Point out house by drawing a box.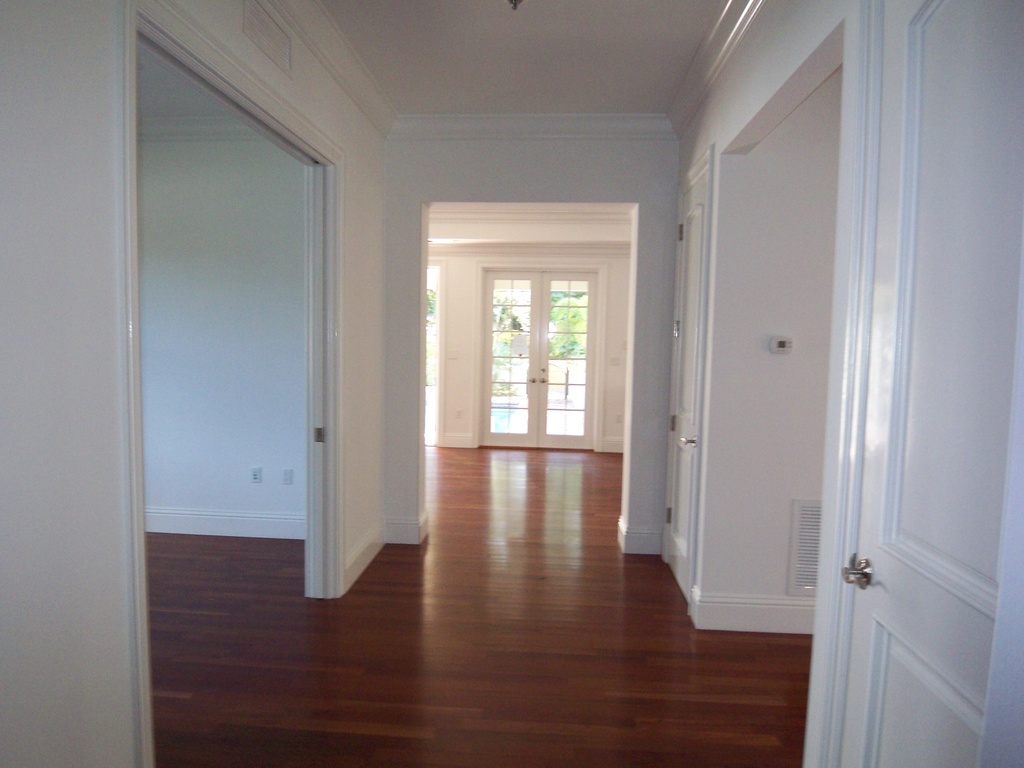
l=0, t=0, r=1023, b=767.
